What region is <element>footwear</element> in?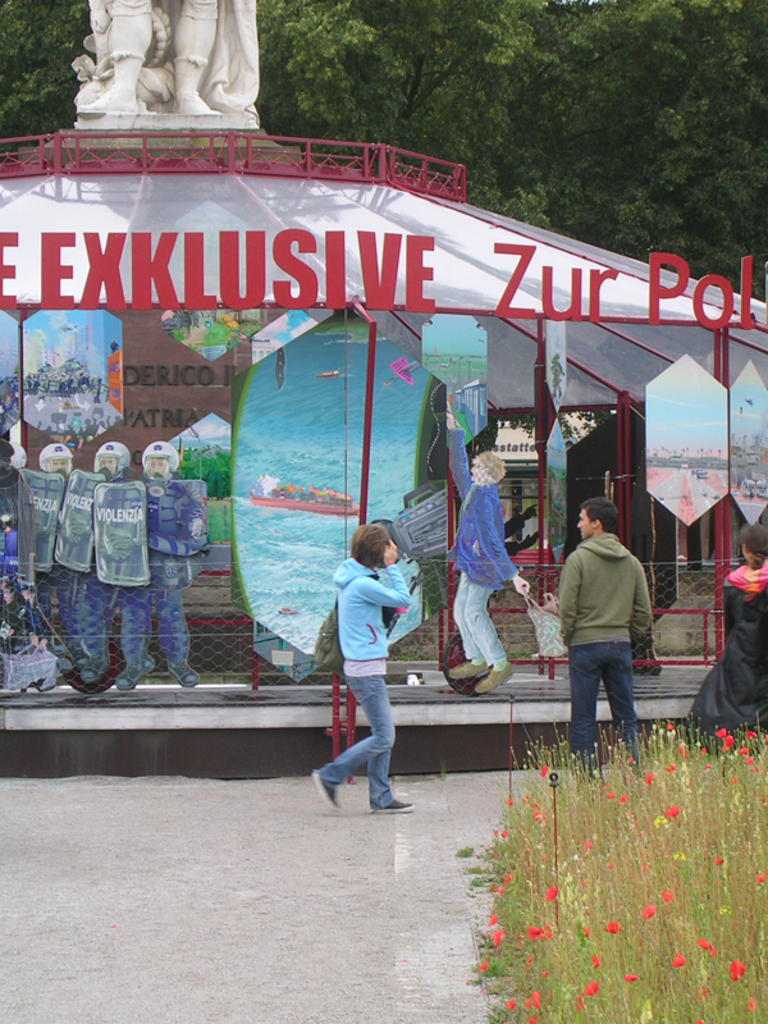
168 663 197 690.
